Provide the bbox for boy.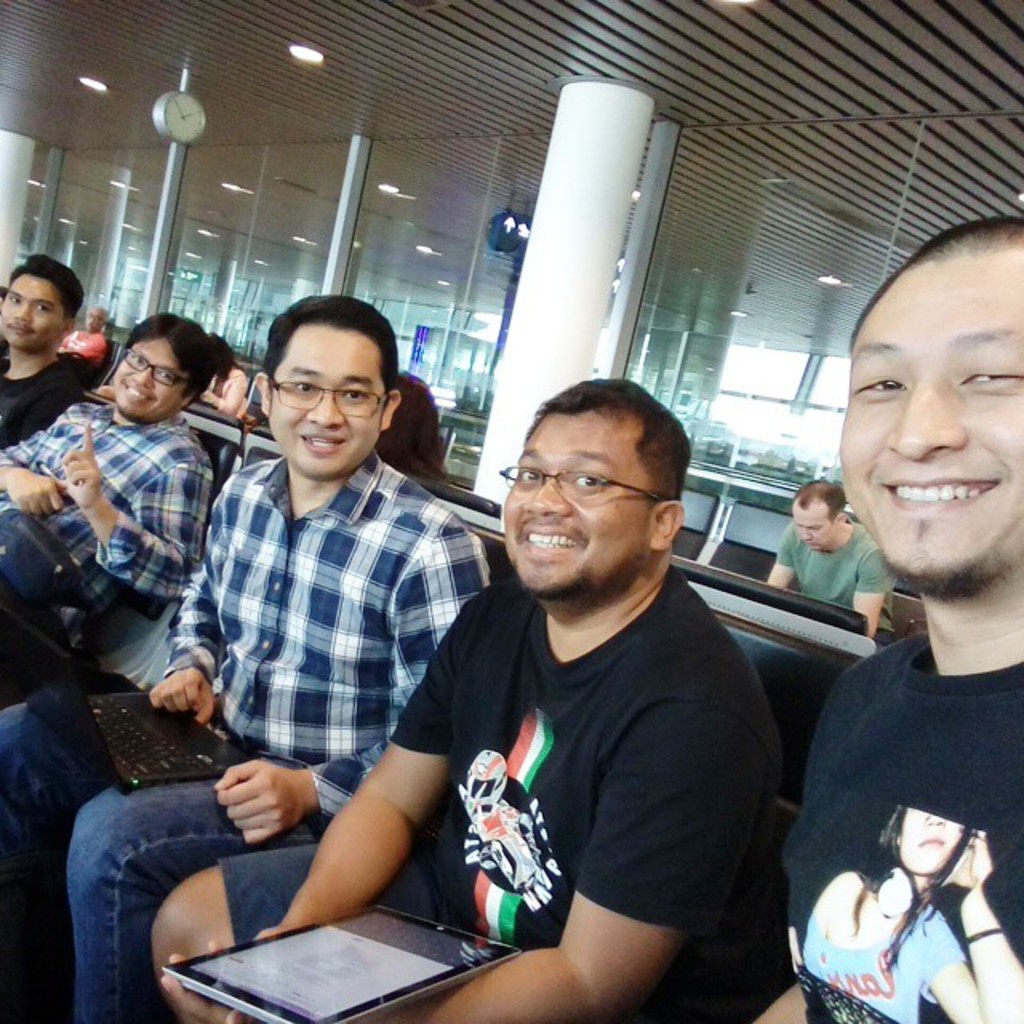
x1=152 y1=381 x2=779 y2=1022.
